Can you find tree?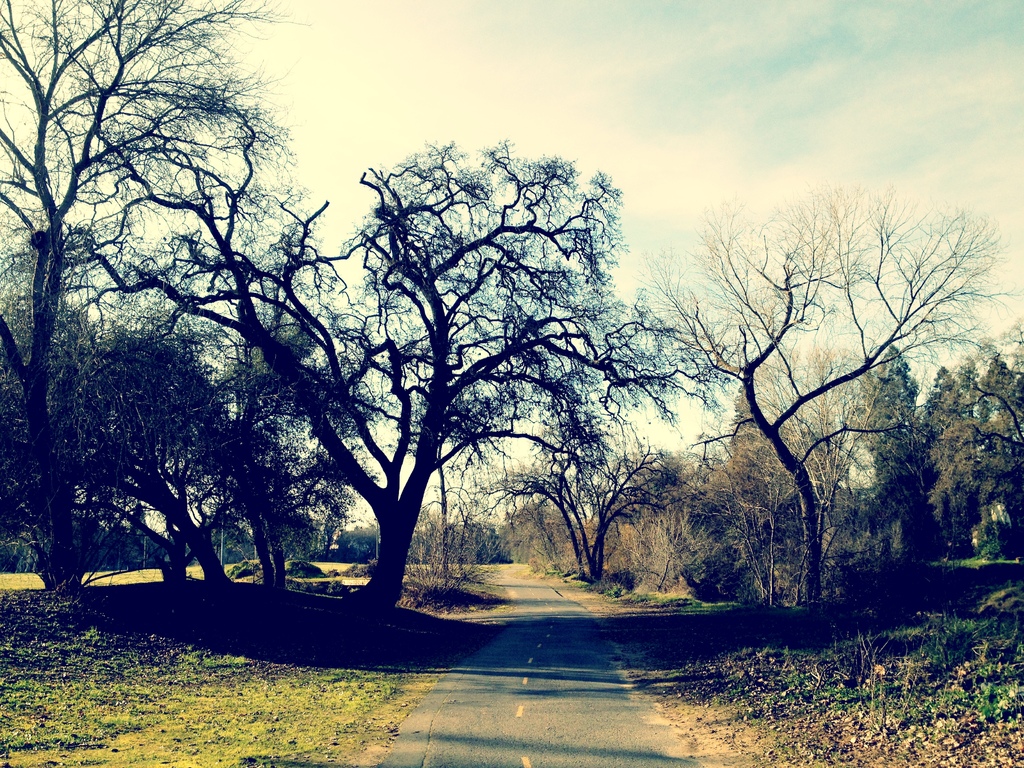
Yes, bounding box: [left=145, top=141, right=719, bottom=604].
